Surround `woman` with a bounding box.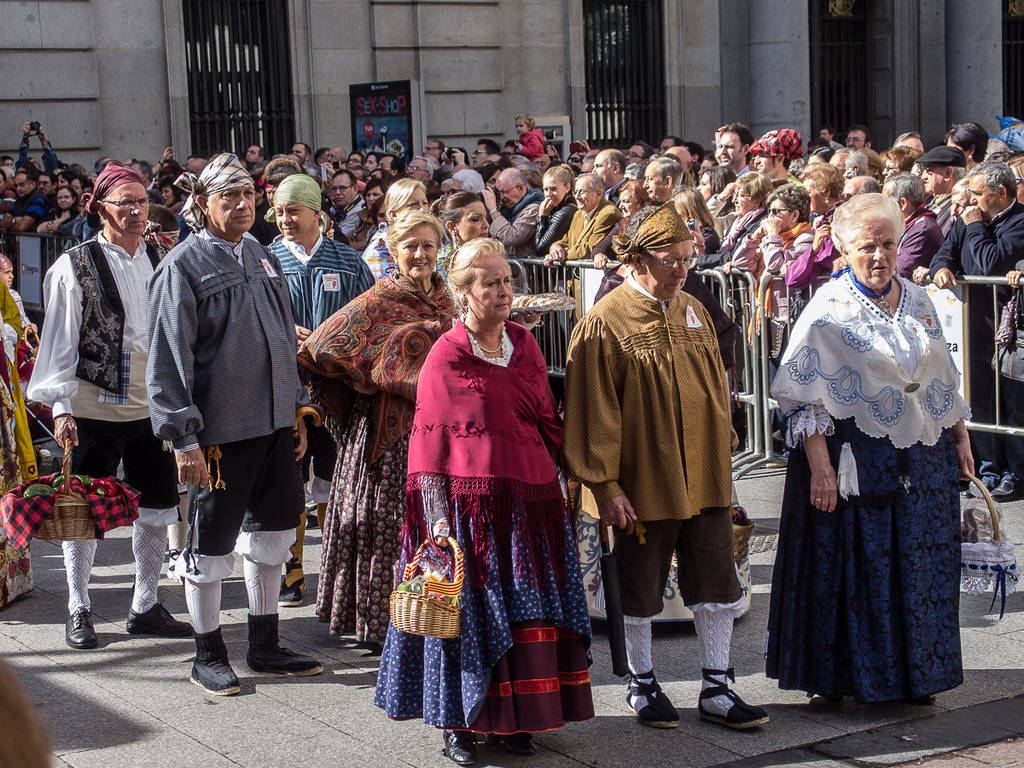
l=295, t=207, r=456, b=656.
